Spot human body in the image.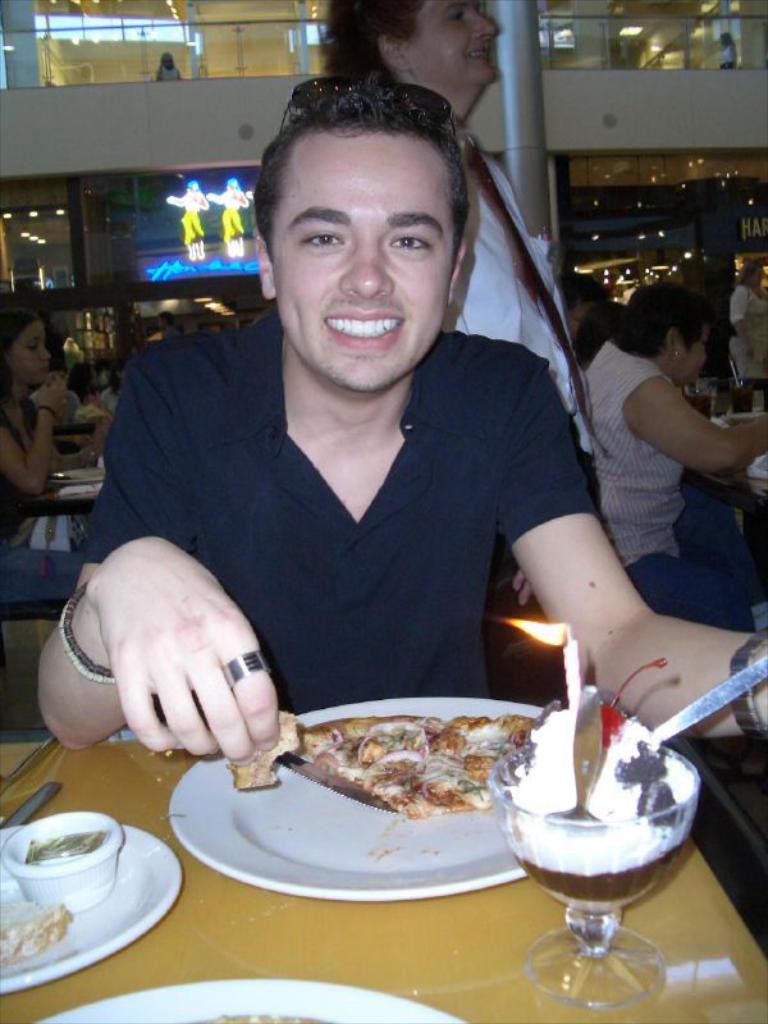
human body found at pyautogui.locateOnScreen(0, 388, 110, 618).
